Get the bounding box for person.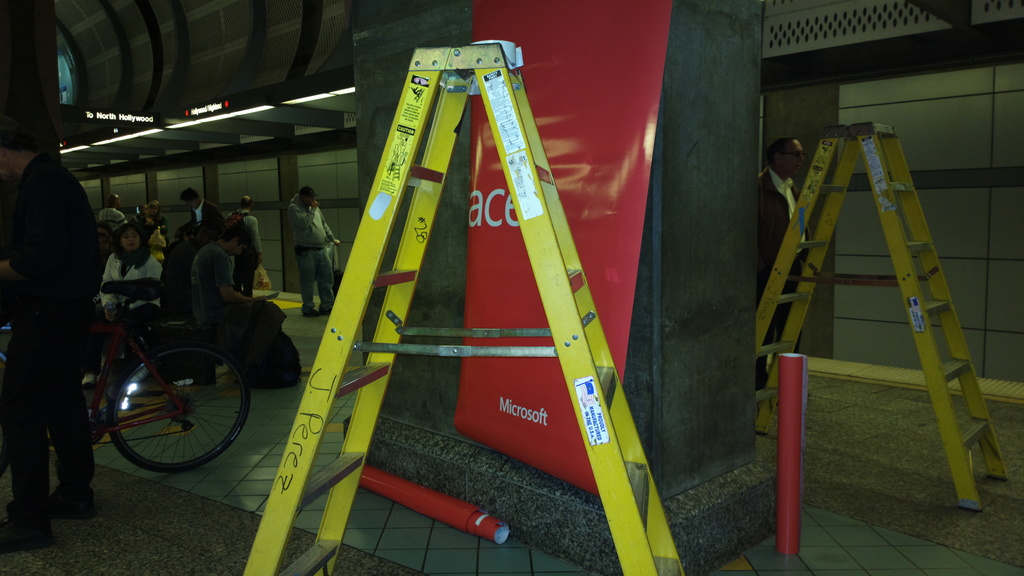
296,184,335,321.
